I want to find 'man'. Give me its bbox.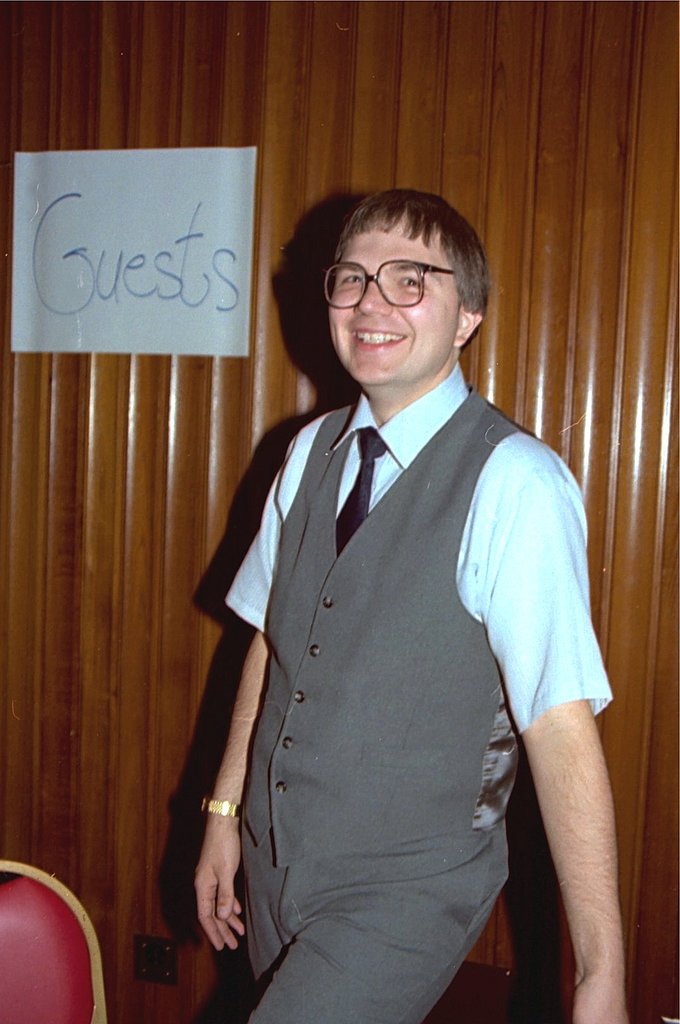
bbox=(158, 149, 610, 996).
